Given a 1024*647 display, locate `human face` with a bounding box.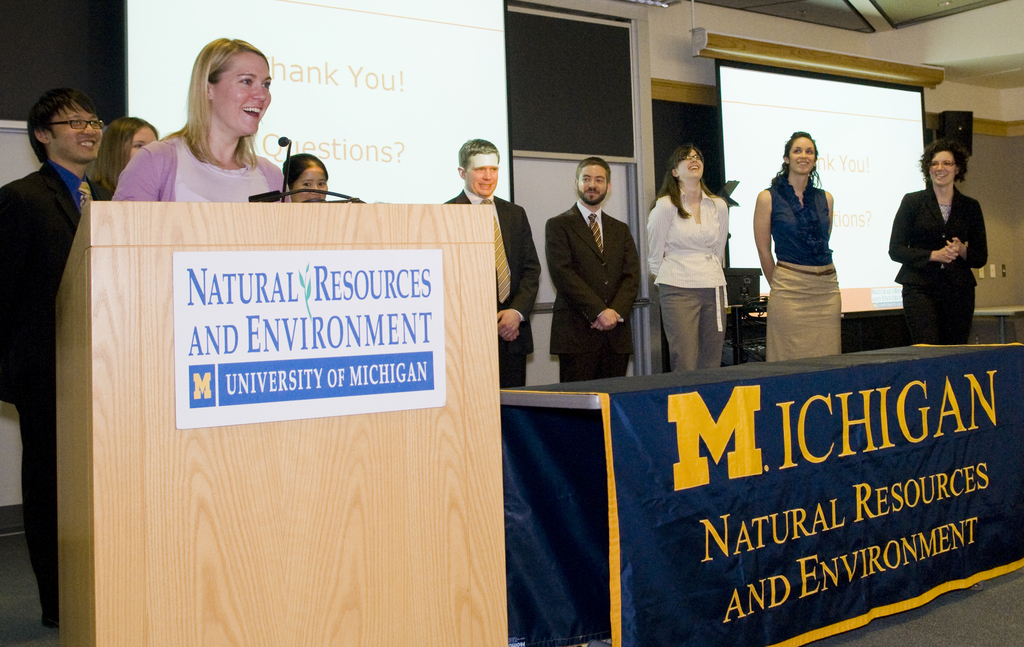
Located: 582 165 608 208.
